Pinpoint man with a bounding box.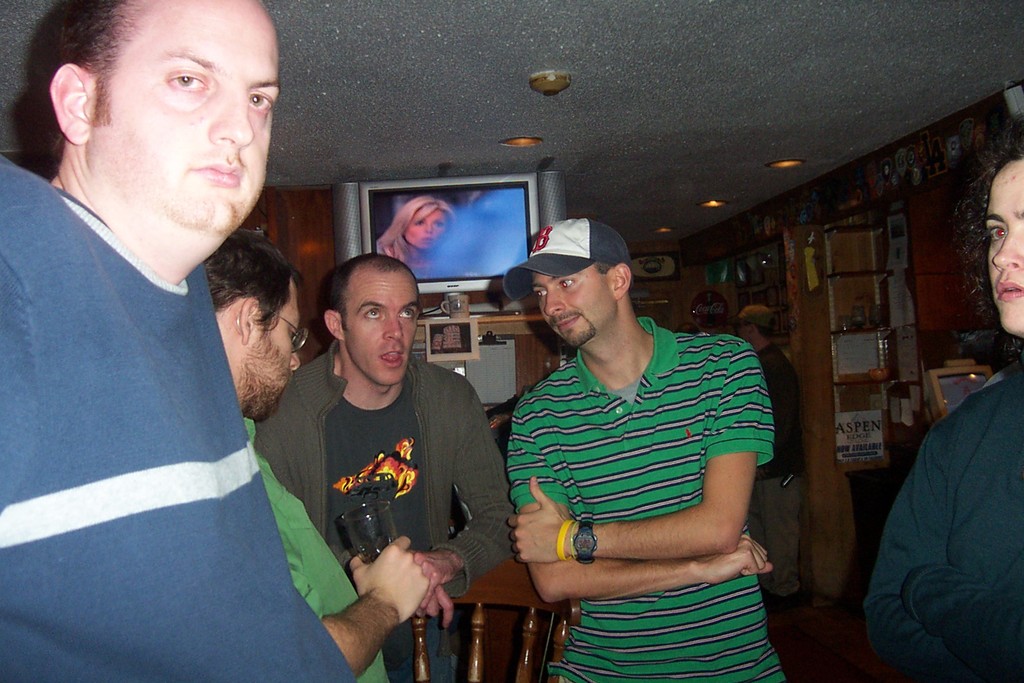
region(0, 0, 354, 682).
